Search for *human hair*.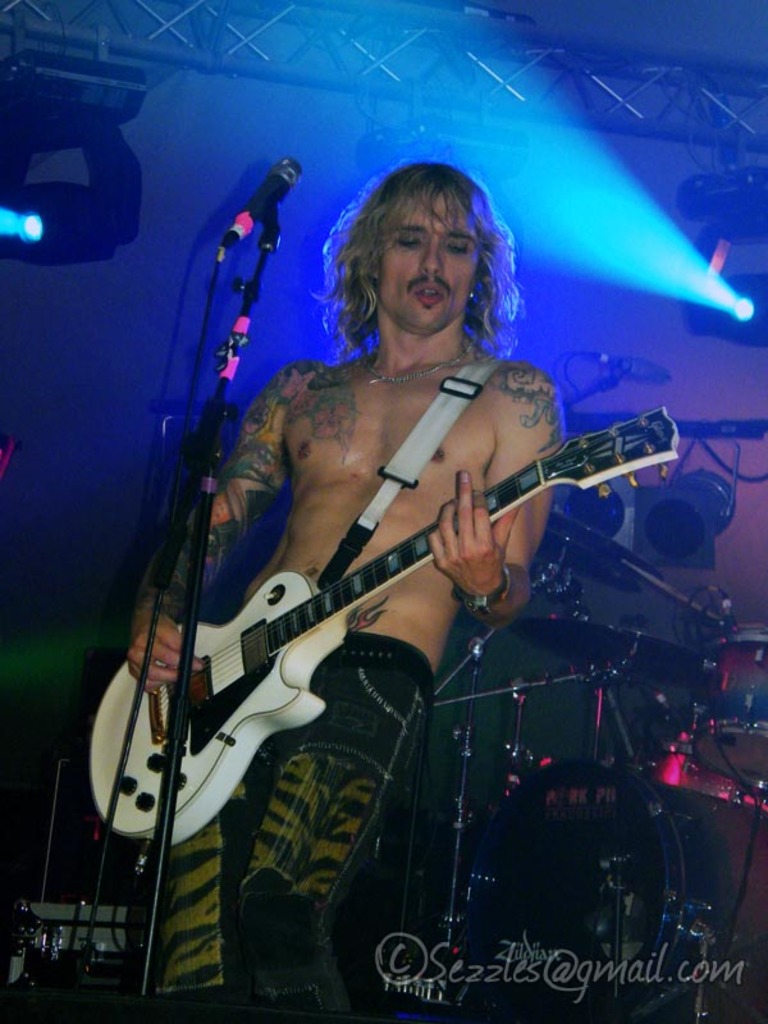
Found at 321, 150, 516, 348.
